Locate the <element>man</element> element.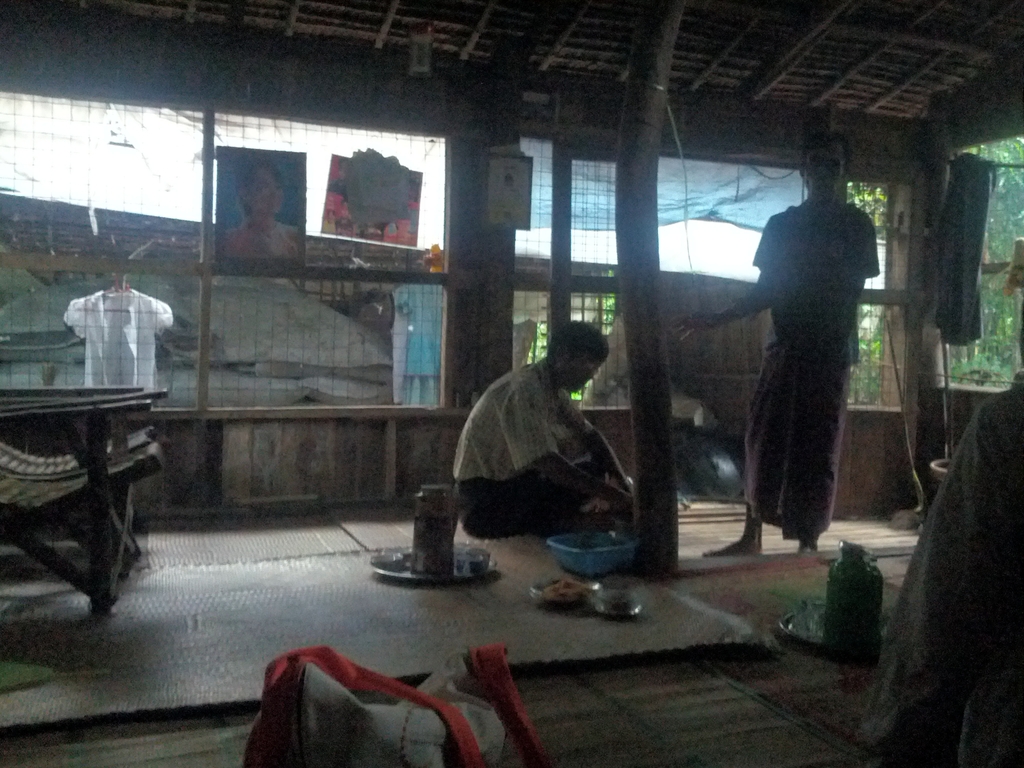
Element bbox: <bbox>456, 322, 634, 540</bbox>.
